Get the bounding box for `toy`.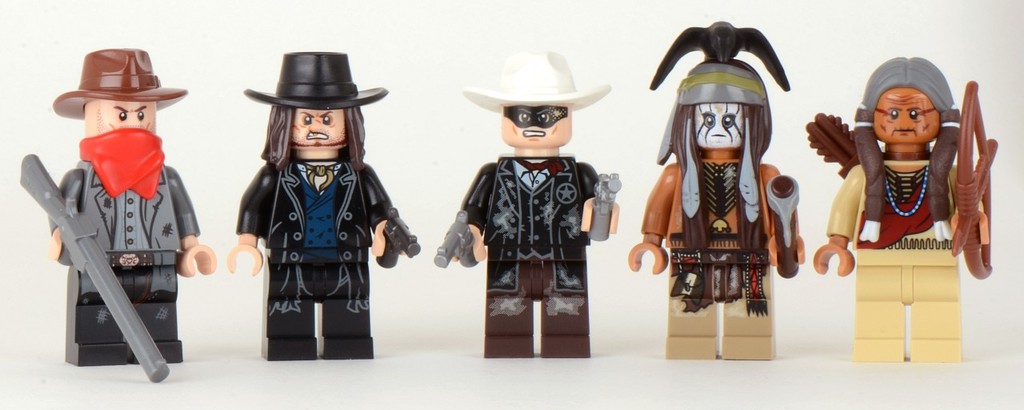
(227,51,402,359).
